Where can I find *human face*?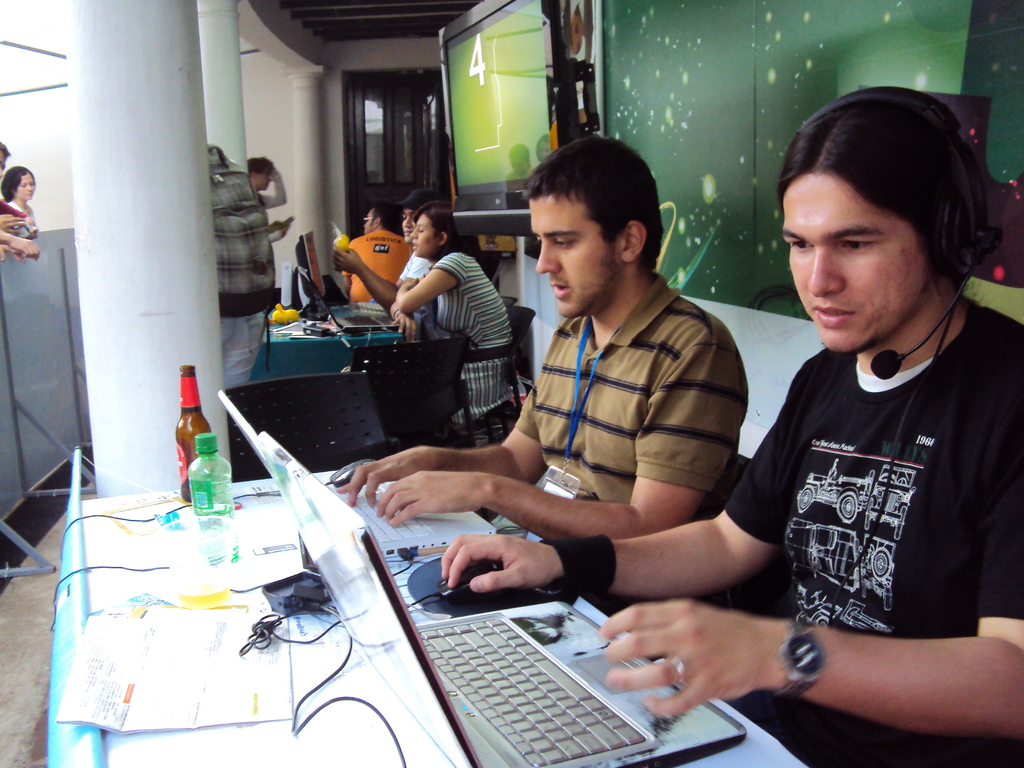
You can find it at [401, 205, 416, 239].
